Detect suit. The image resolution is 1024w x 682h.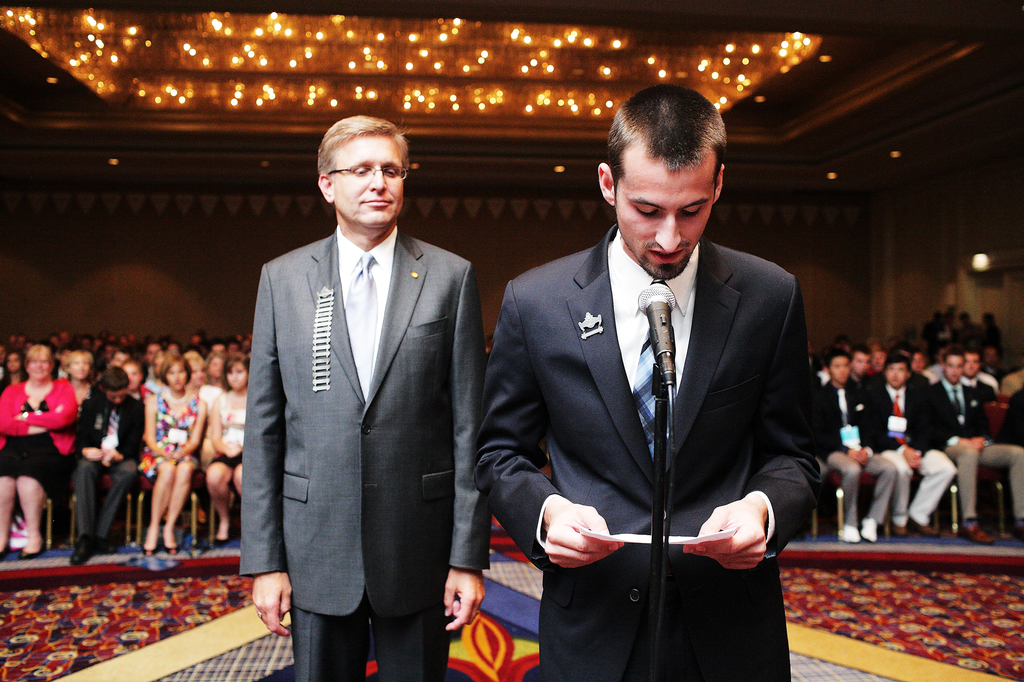
select_region(820, 382, 882, 462).
